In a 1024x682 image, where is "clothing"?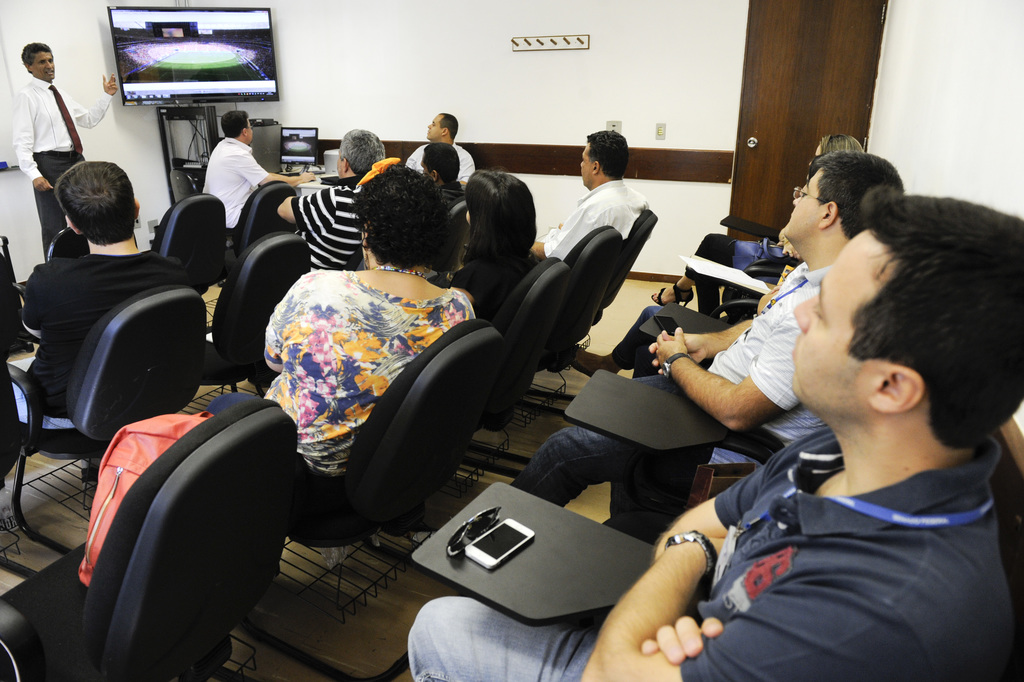
511 254 843 487.
